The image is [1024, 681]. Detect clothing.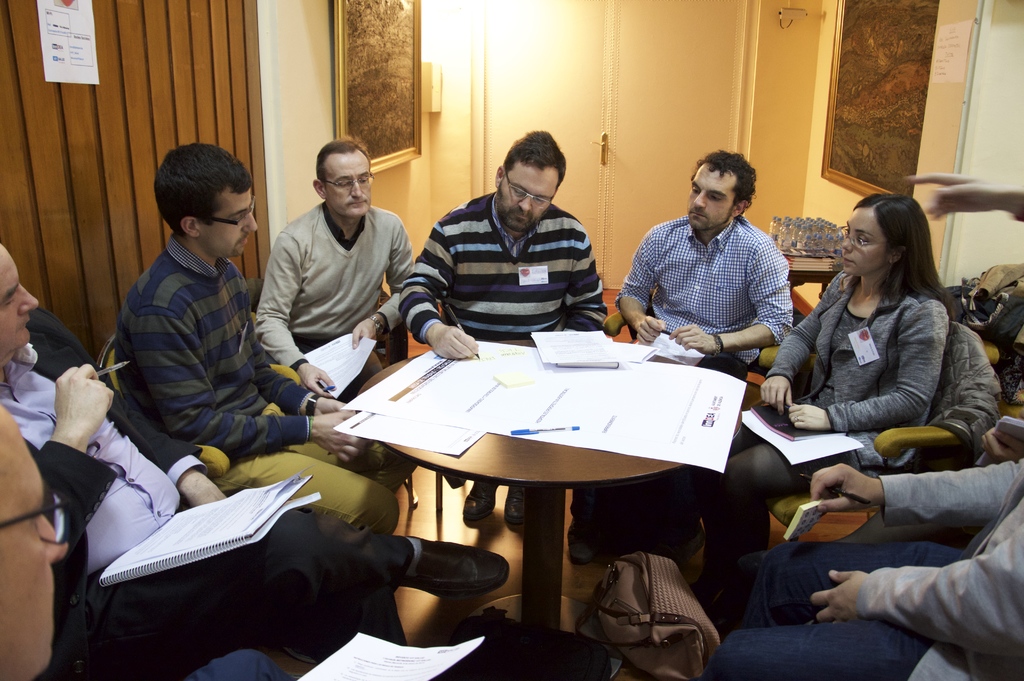
Detection: [x1=755, y1=271, x2=960, y2=452].
